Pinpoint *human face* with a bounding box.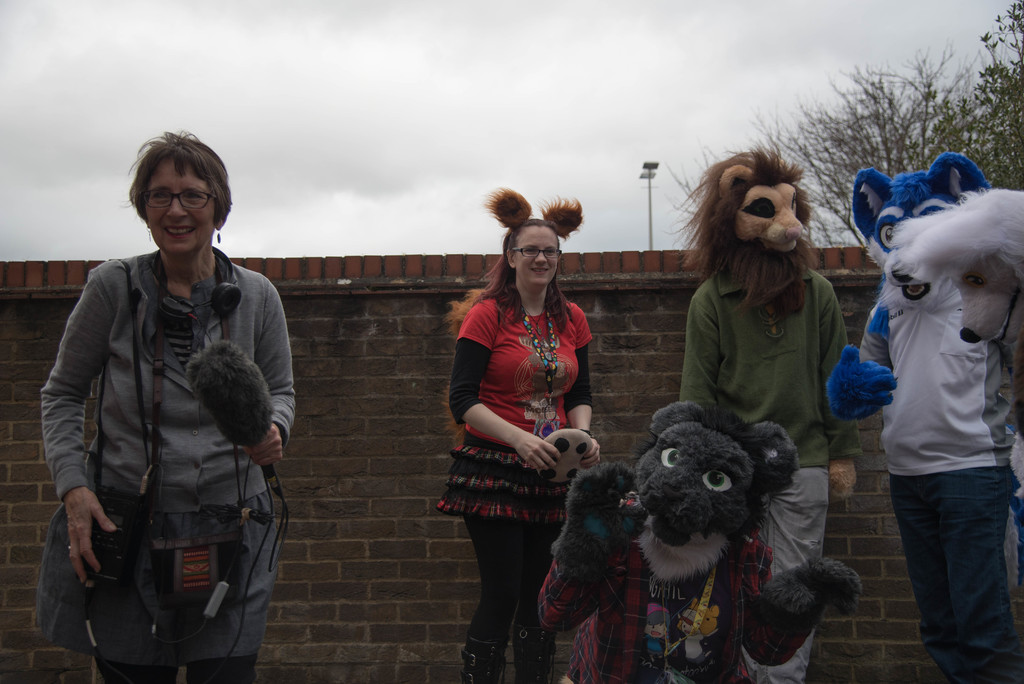
141,159,214,263.
